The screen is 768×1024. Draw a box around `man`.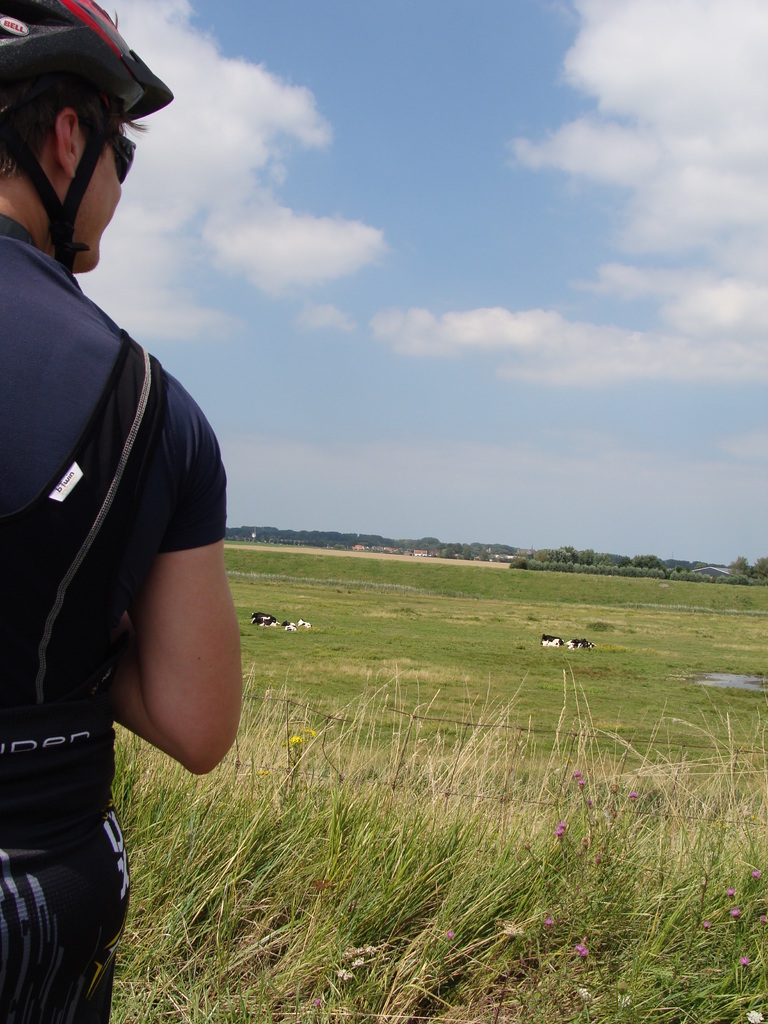
region(0, 0, 231, 1019).
